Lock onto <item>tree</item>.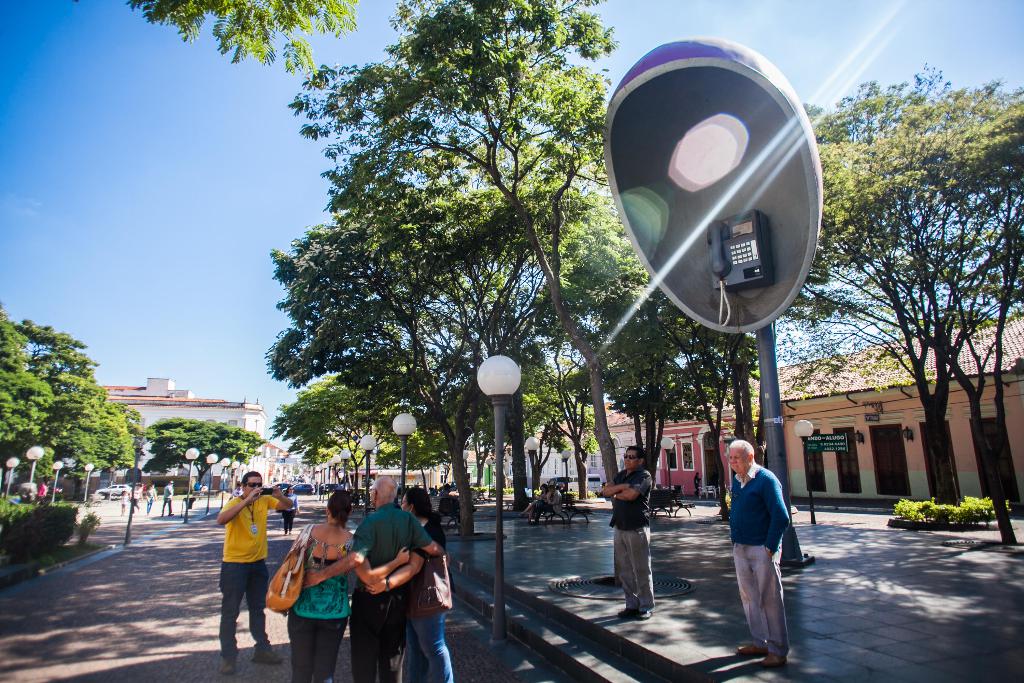
Locked: (left=780, top=56, right=1023, bottom=552).
